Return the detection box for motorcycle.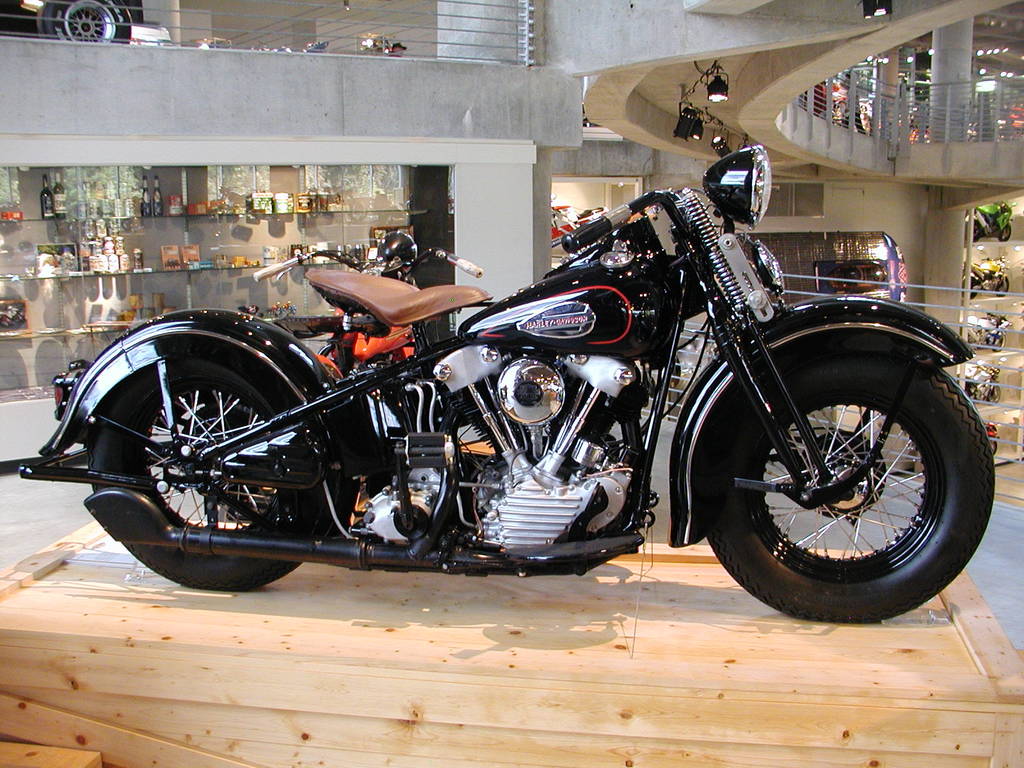
x1=45 y1=120 x2=1003 y2=625.
